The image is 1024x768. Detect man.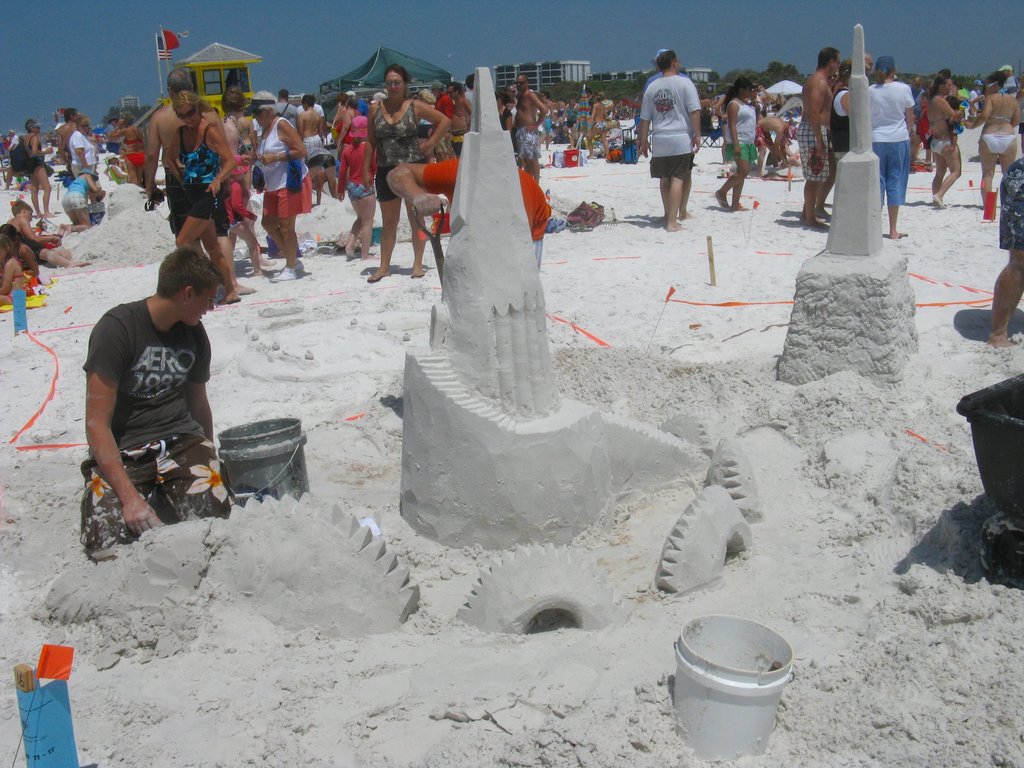
Detection: [858, 55, 876, 78].
